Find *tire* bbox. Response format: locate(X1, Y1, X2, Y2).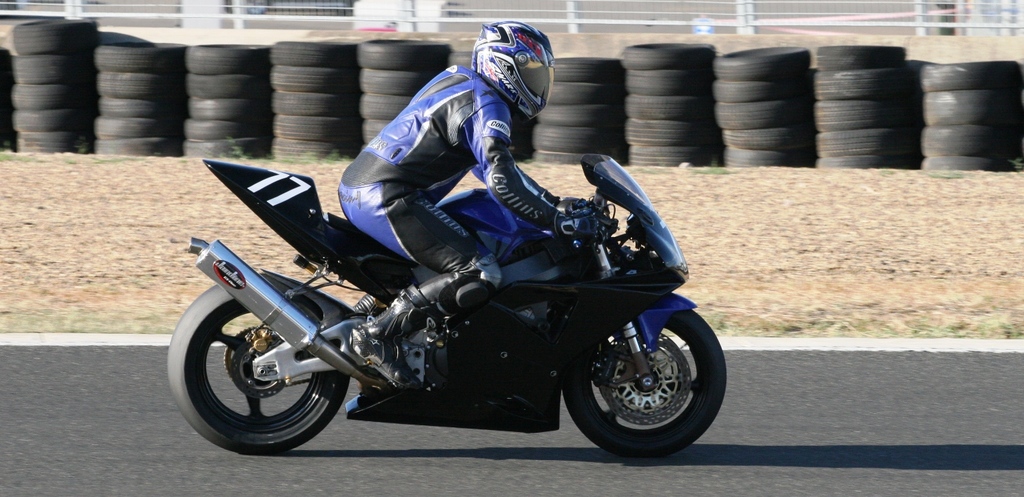
locate(168, 274, 350, 452).
